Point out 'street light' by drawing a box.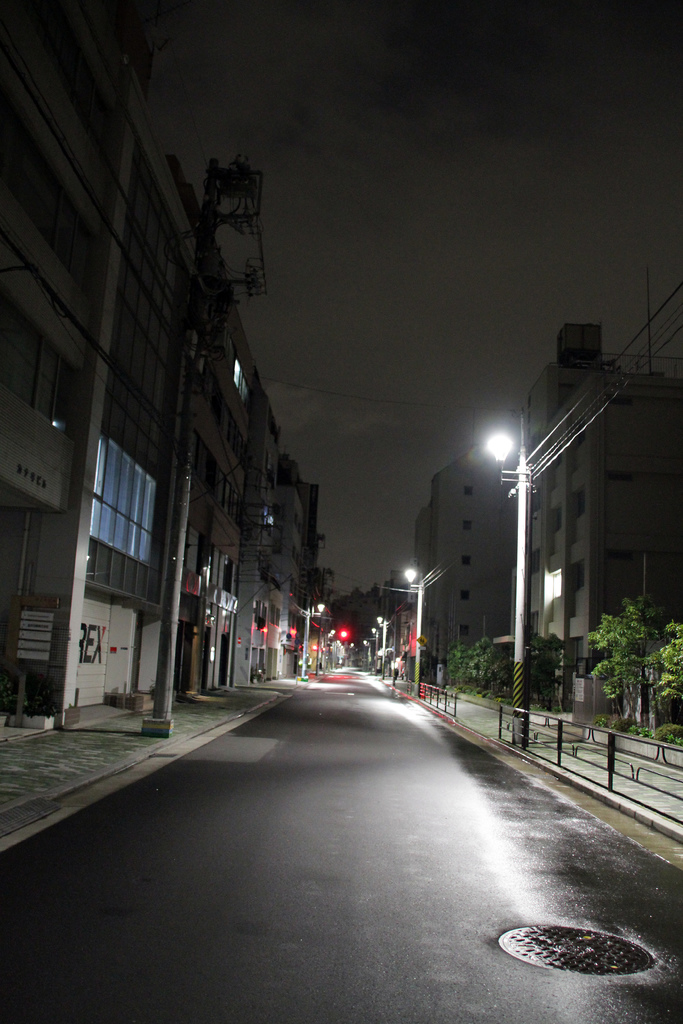
{"left": 364, "top": 637, "right": 376, "bottom": 670}.
